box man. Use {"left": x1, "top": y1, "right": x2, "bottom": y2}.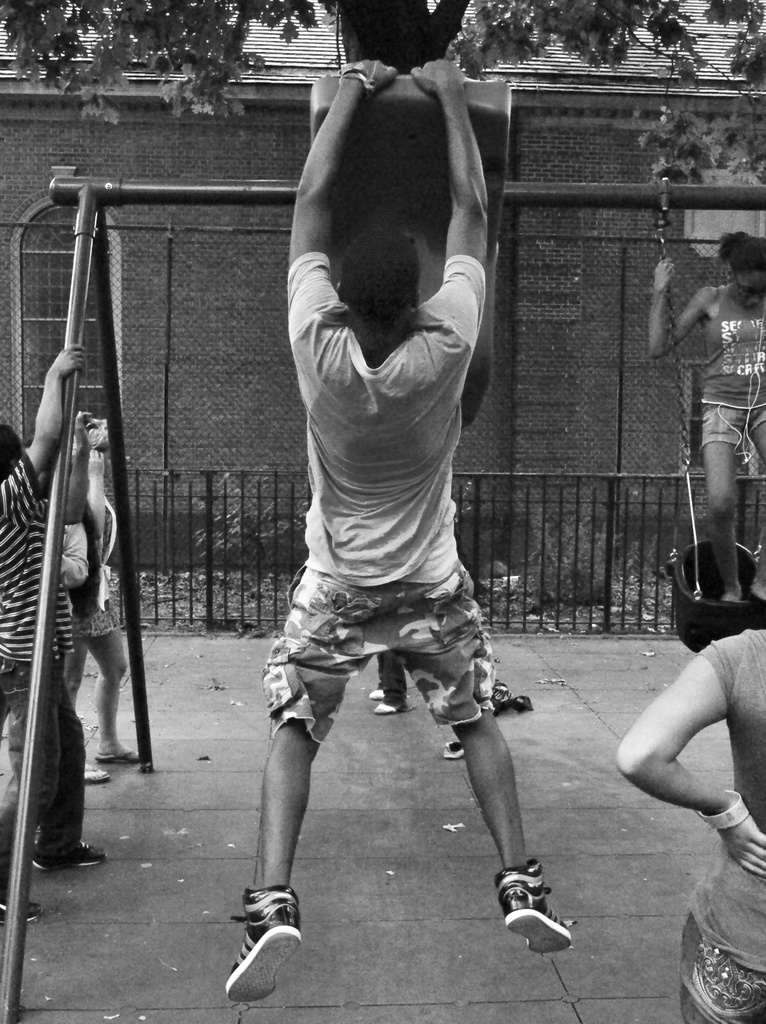
{"left": 222, "top": 55, "right": 576, "bottom": 1004}.
